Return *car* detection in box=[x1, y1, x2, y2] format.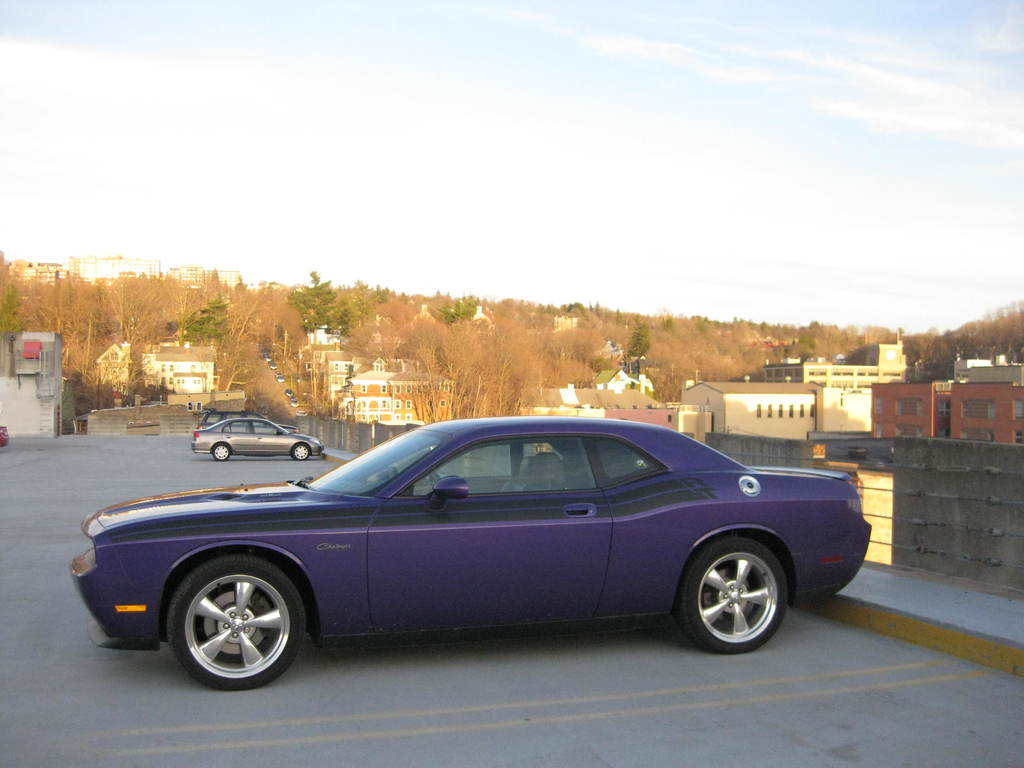
box=[191, 418, 329, 460].
